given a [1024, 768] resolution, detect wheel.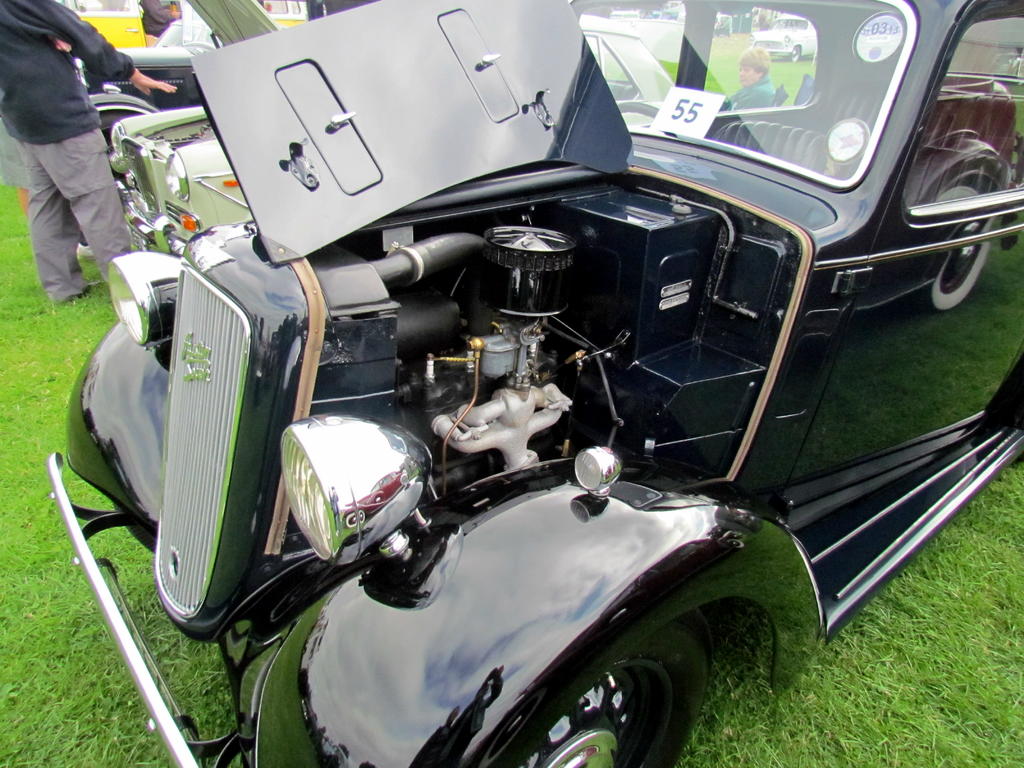
Rect(534, 634, 699, 762).
